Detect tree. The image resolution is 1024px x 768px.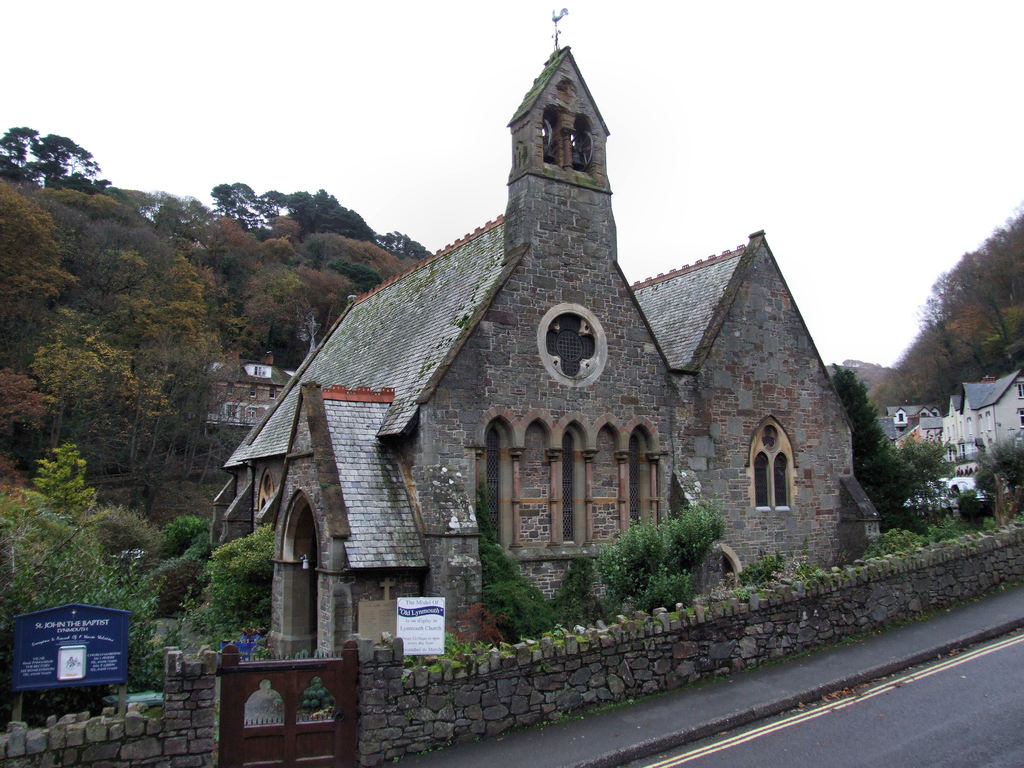
{"x1": 0, "y1": 448, "x2": 159, "y2": 619}.
